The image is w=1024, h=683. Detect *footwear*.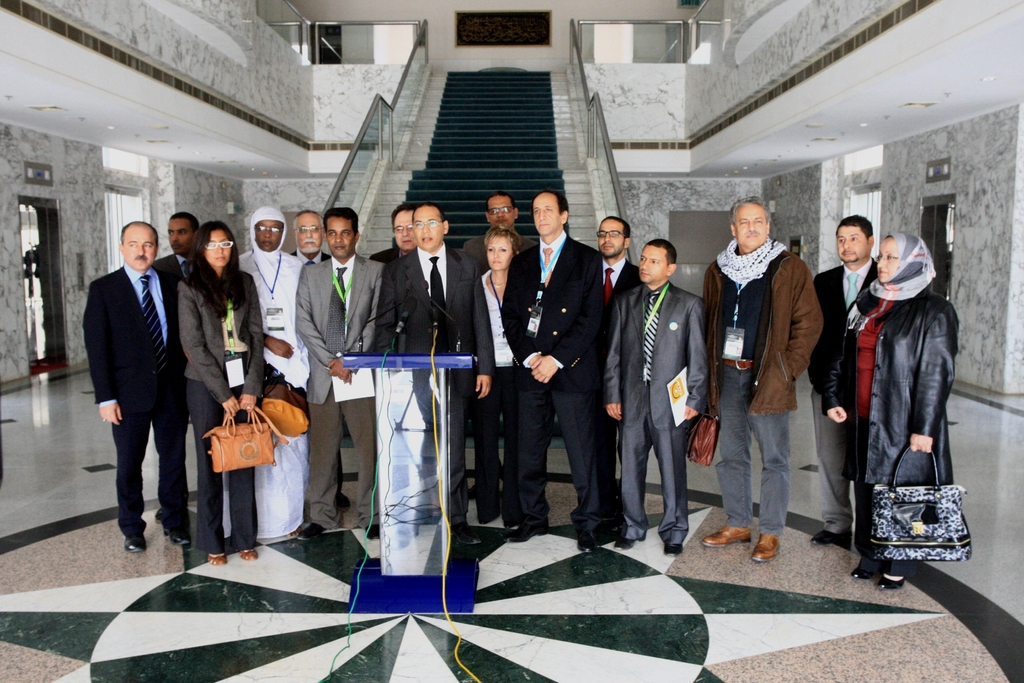
Detection: <region>876, 576, 904, 588</region>.
